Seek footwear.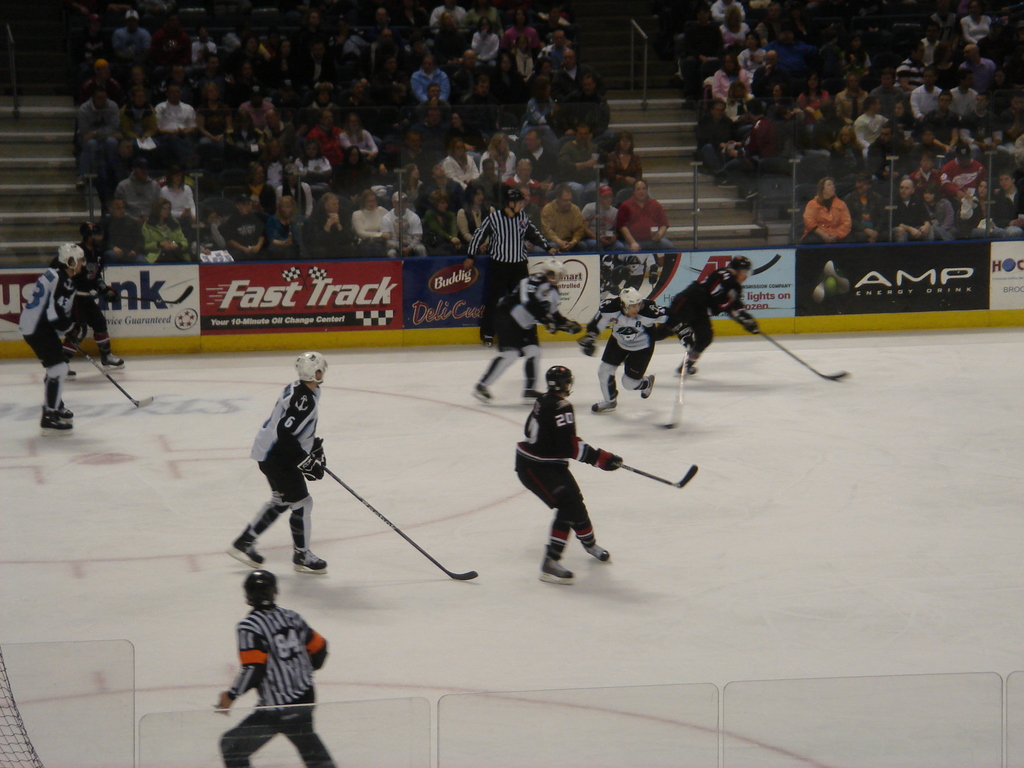
233 532 260 564.
